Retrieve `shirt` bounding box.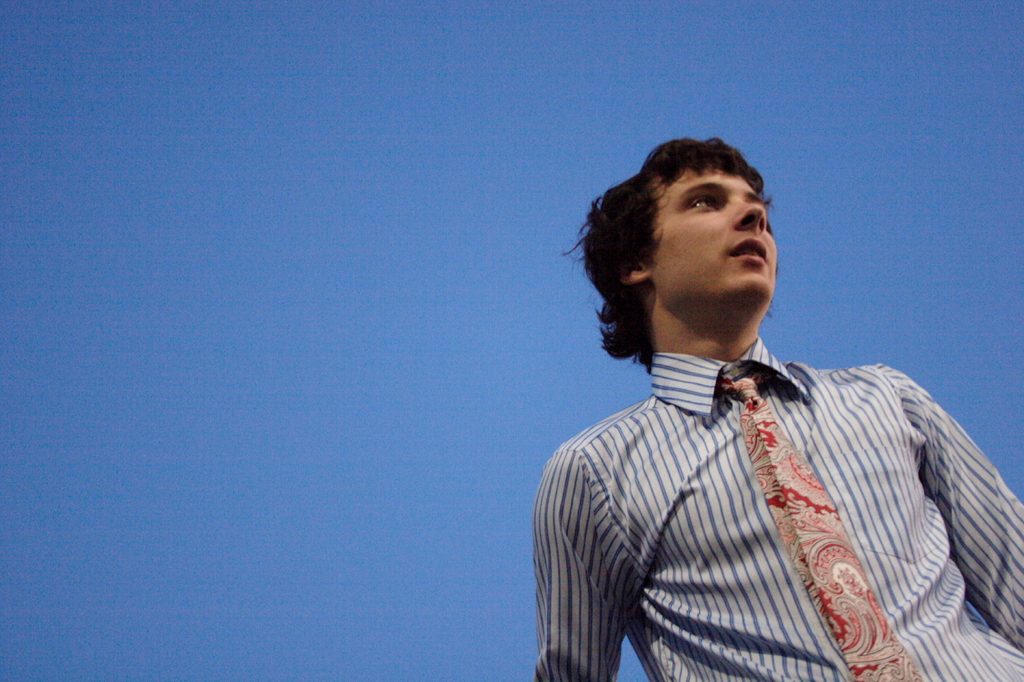
Bounding box: 538 325 1013 676.
